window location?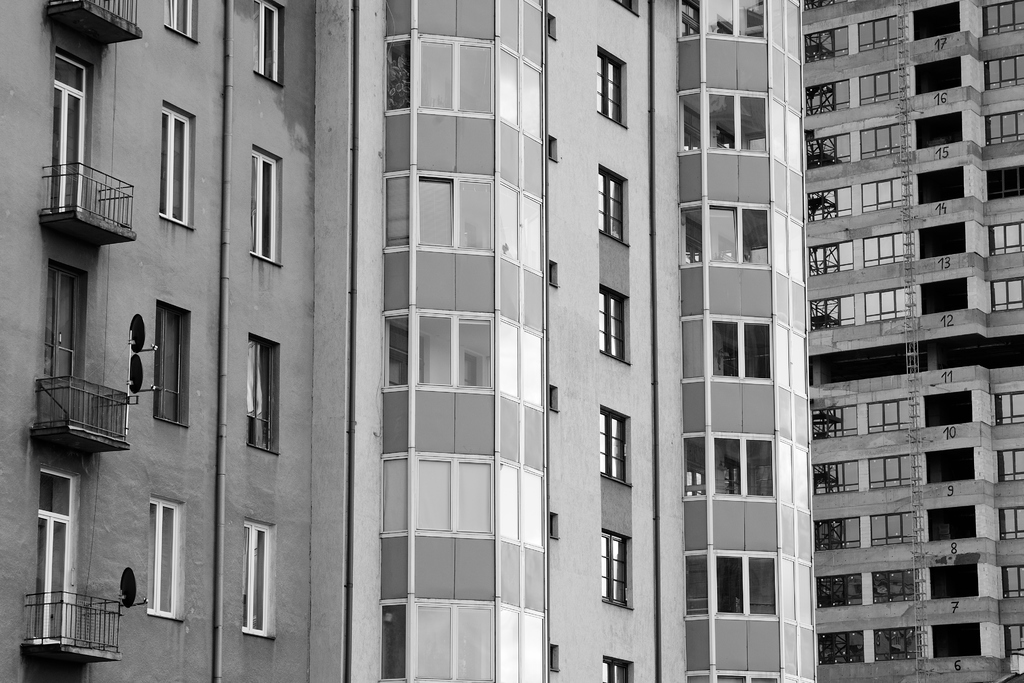
box=[238, 518, 272, 636]
